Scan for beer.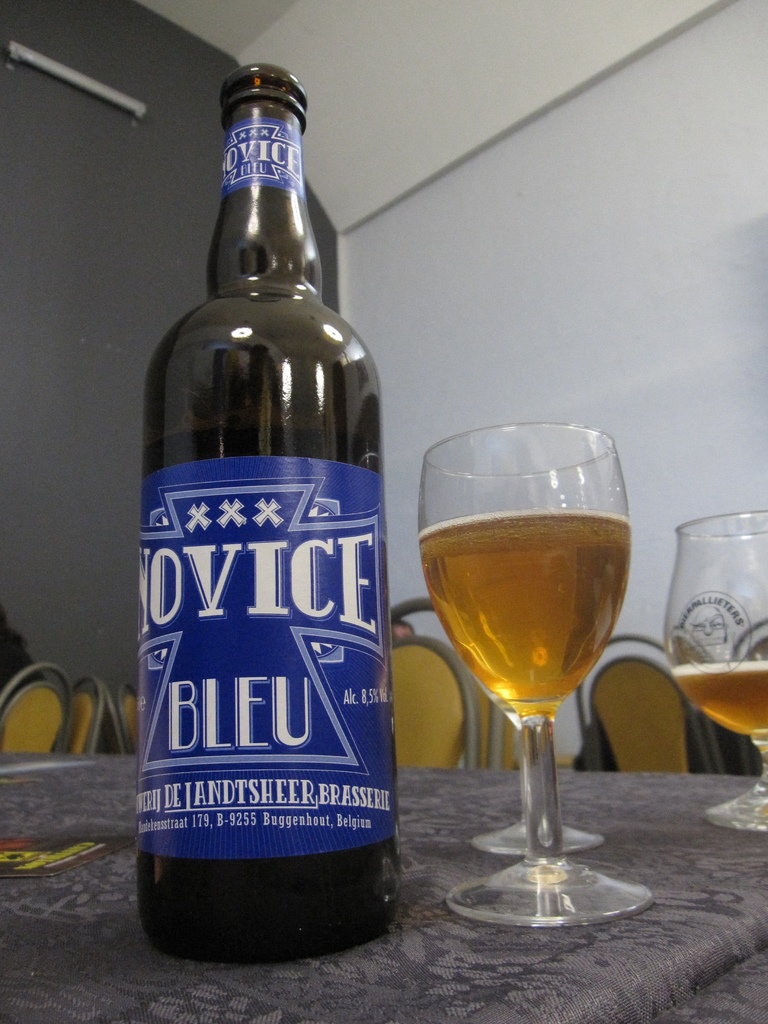
Scan result: {"x1": 138, "y1": 74, "x2": 401, "y2": 958}.
